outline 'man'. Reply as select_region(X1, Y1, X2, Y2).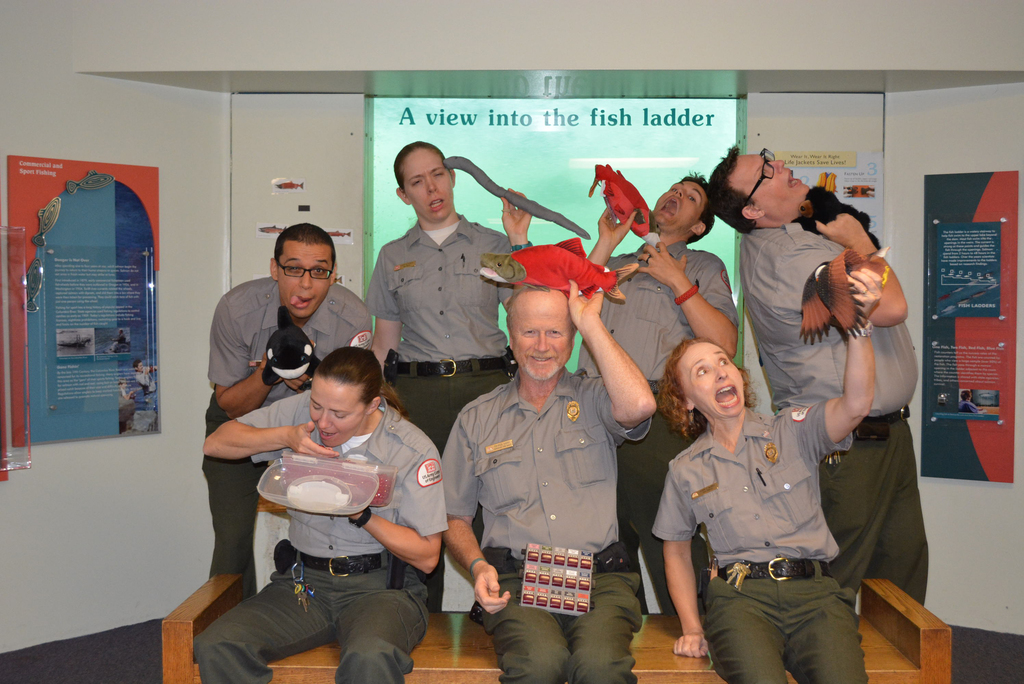
select_region(576, 173, 740, 623).
